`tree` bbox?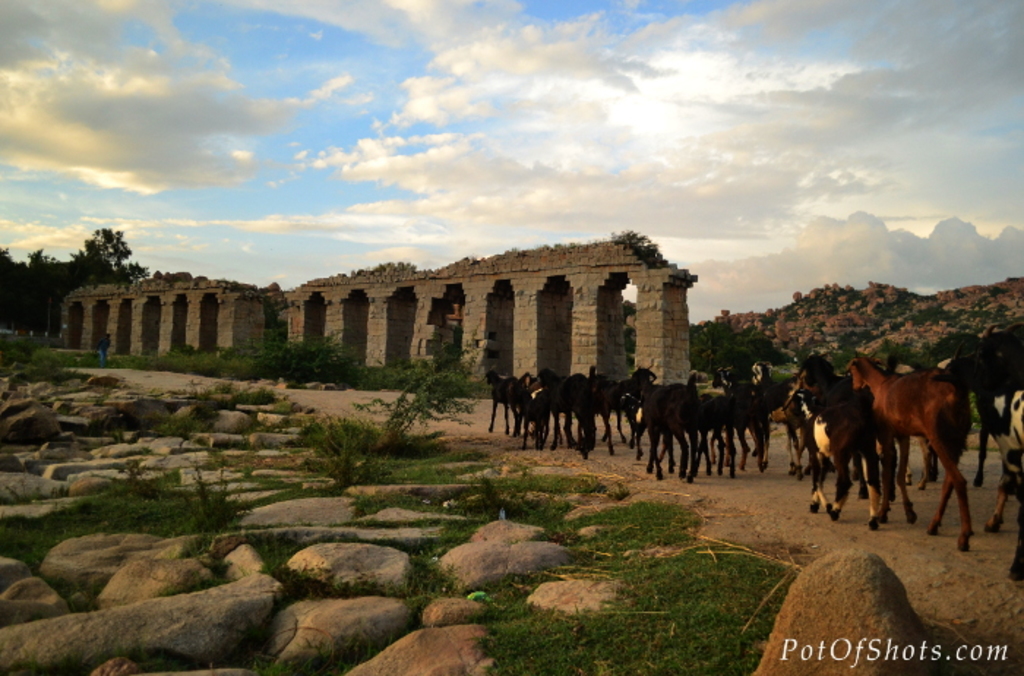
(left=72, top=225, right=145, bottom=294)
